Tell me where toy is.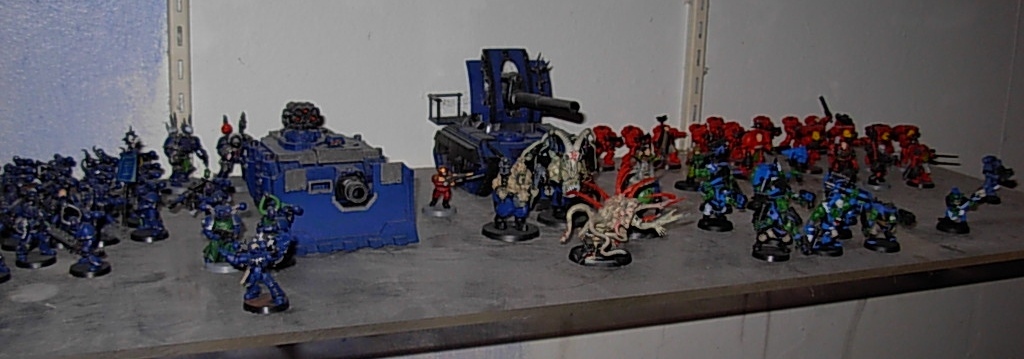
toy is at {"x1": 198, "y1": 195, "x2": 244, "y2": 263}.
